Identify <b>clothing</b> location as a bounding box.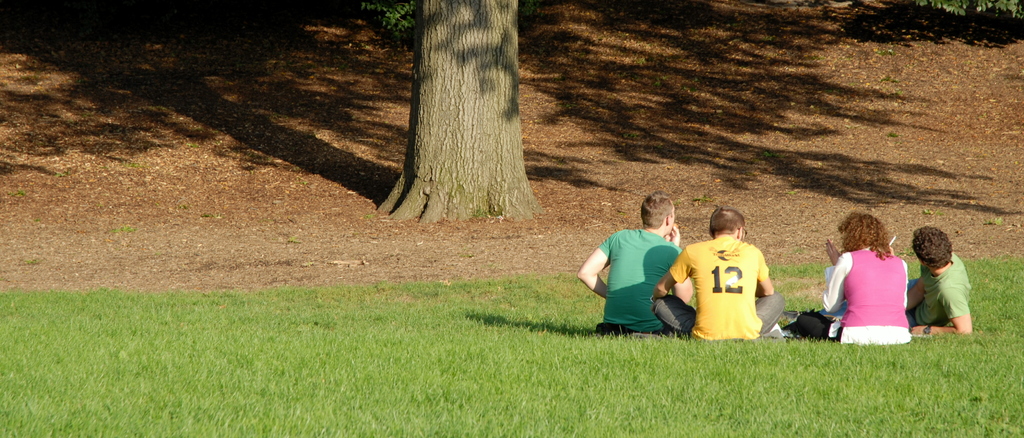
x1=909 y1=250 x2=967 y2=326.
